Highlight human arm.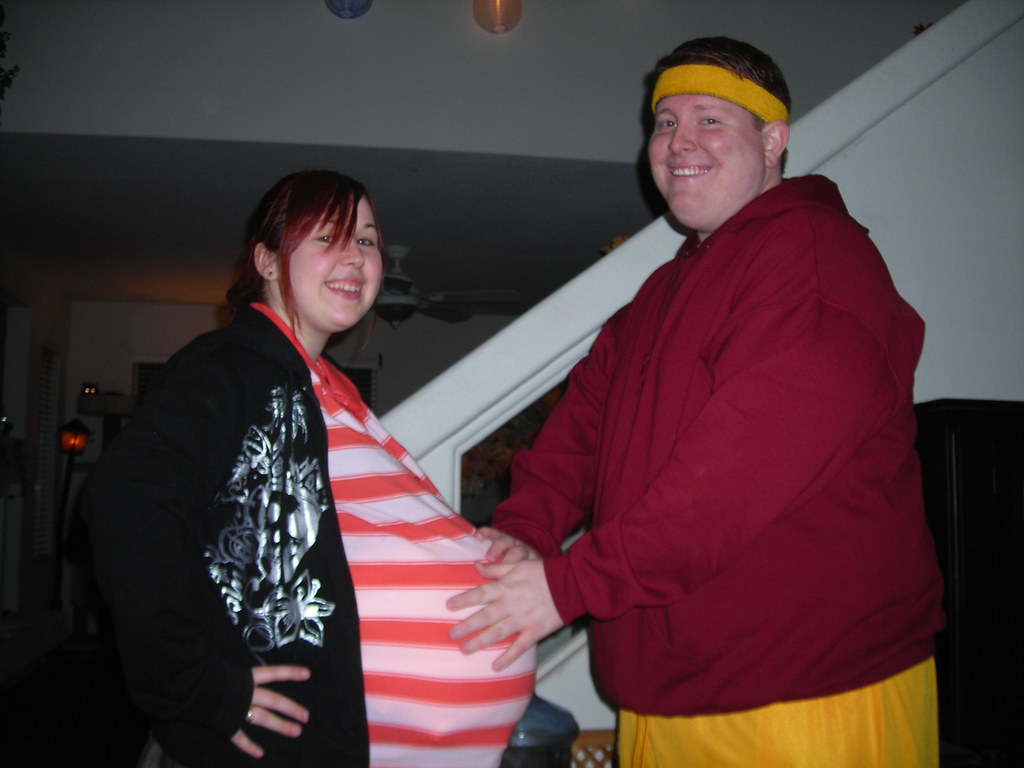
Highlighted region: (473,318,616,566).
